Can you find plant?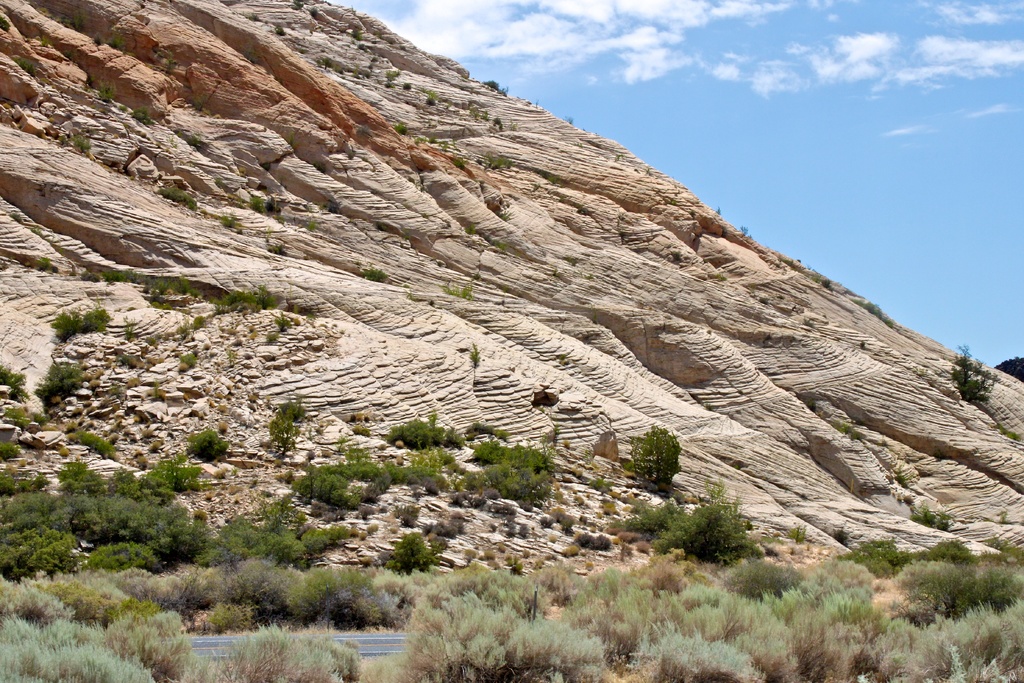
Yes, bounding box: bbox=[138, 272, 193, 309].
